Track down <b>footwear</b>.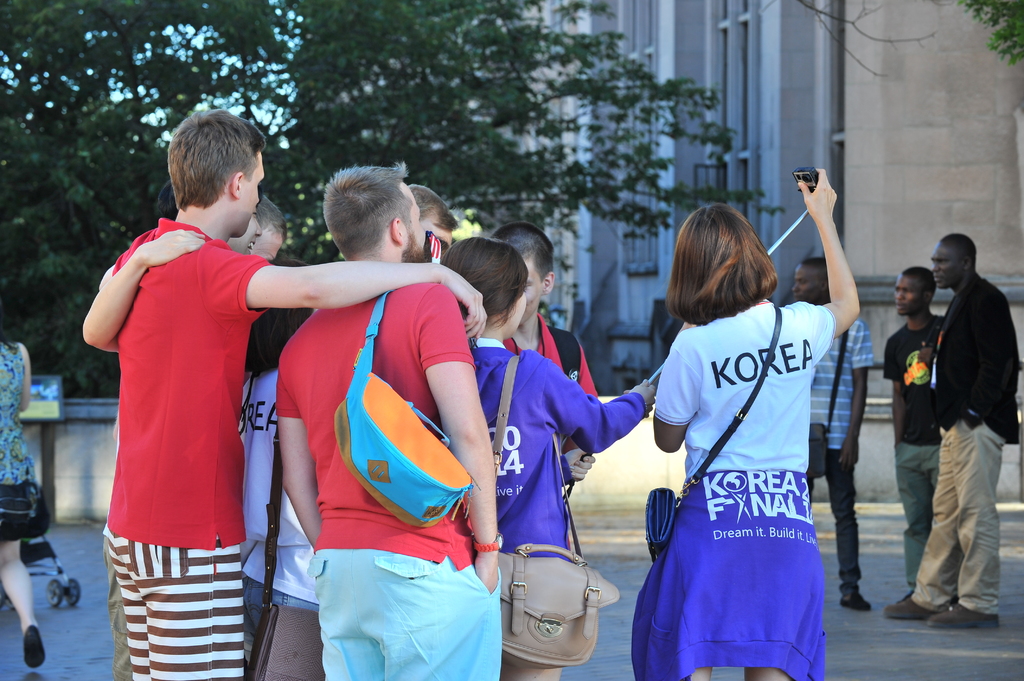
Tracked to [left=19, top=624, right=45, bottom=669].
